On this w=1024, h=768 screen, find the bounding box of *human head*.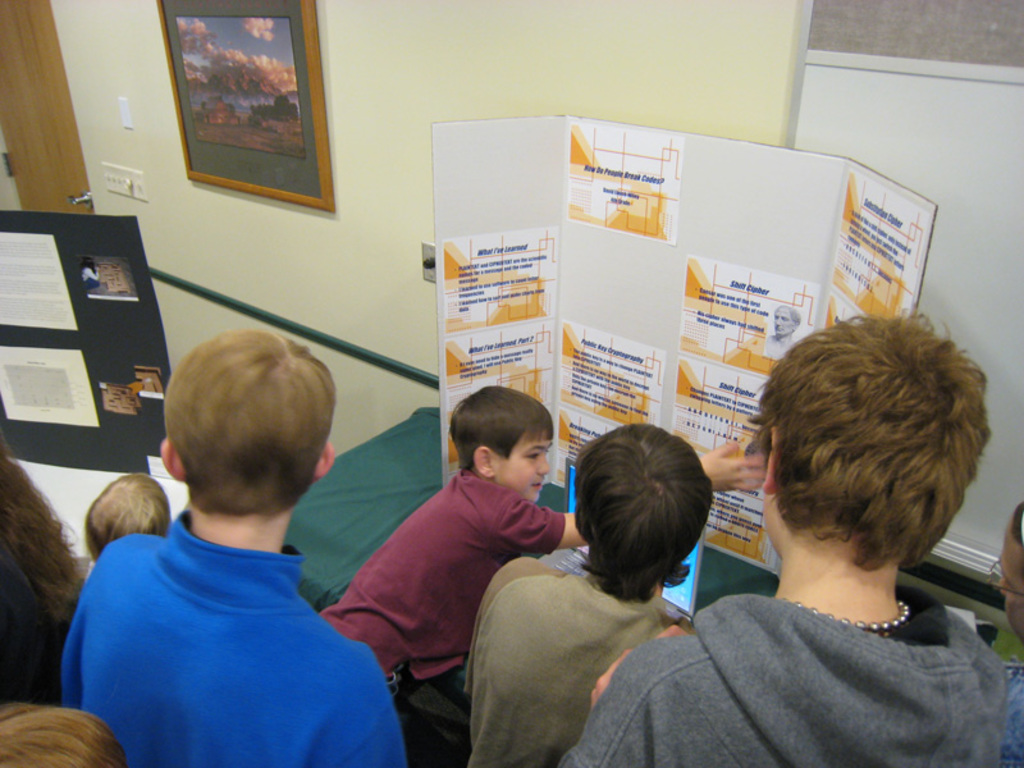
Bounding box: bbox=(451, 383, 554, 499).
